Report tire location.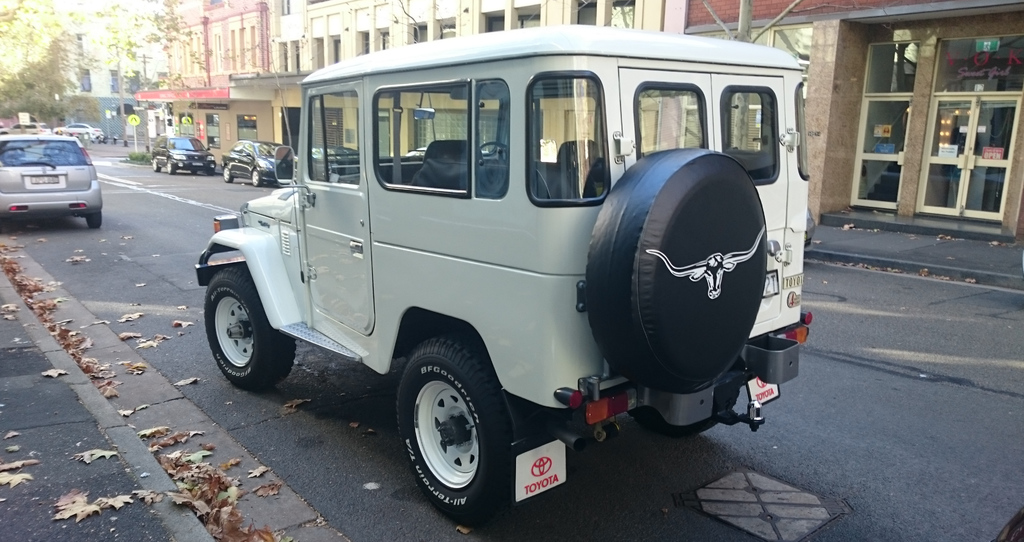
Report: crop(628, 410, 723, 433).
